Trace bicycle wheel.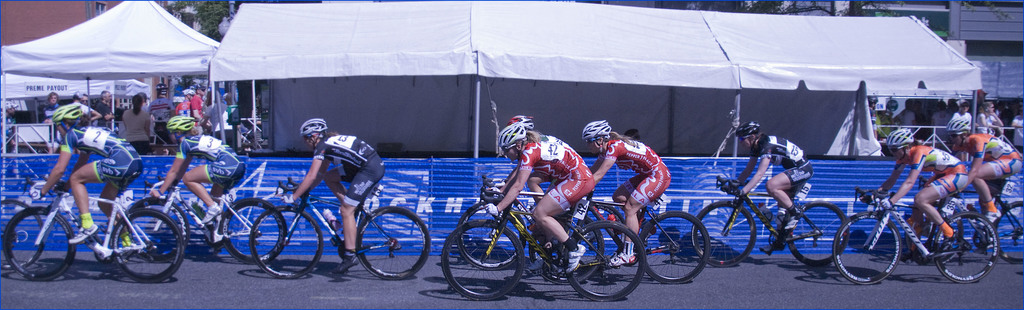
Traced to l=932, t=213, r=999, b=284.
